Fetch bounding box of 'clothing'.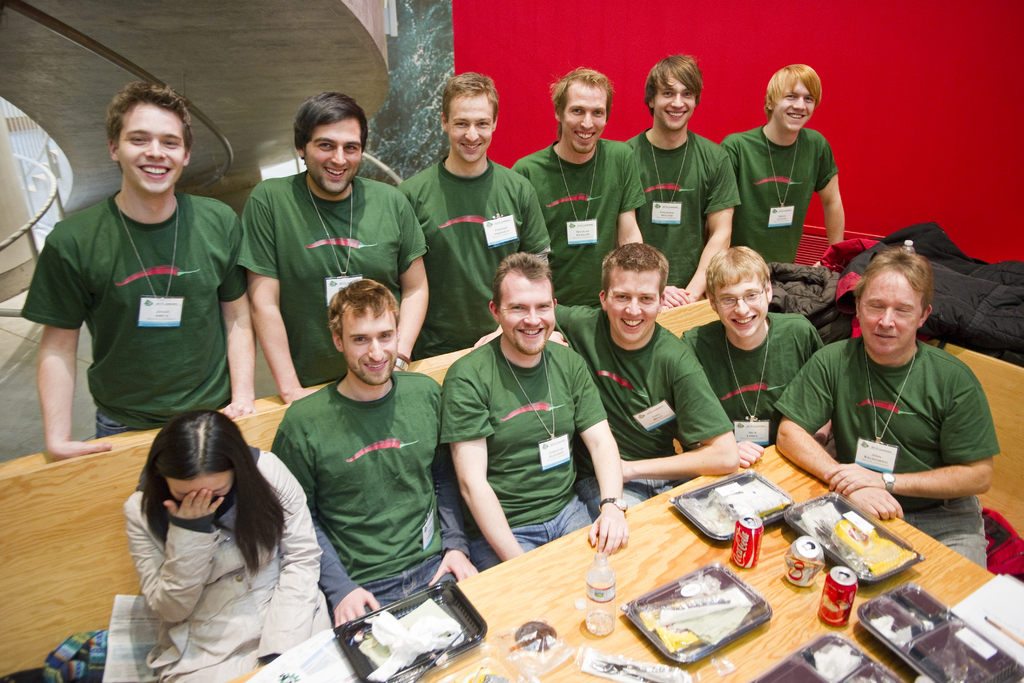
Bbox: {"left": 723, "top": 120, "right": 844, "bottom": 261}.
